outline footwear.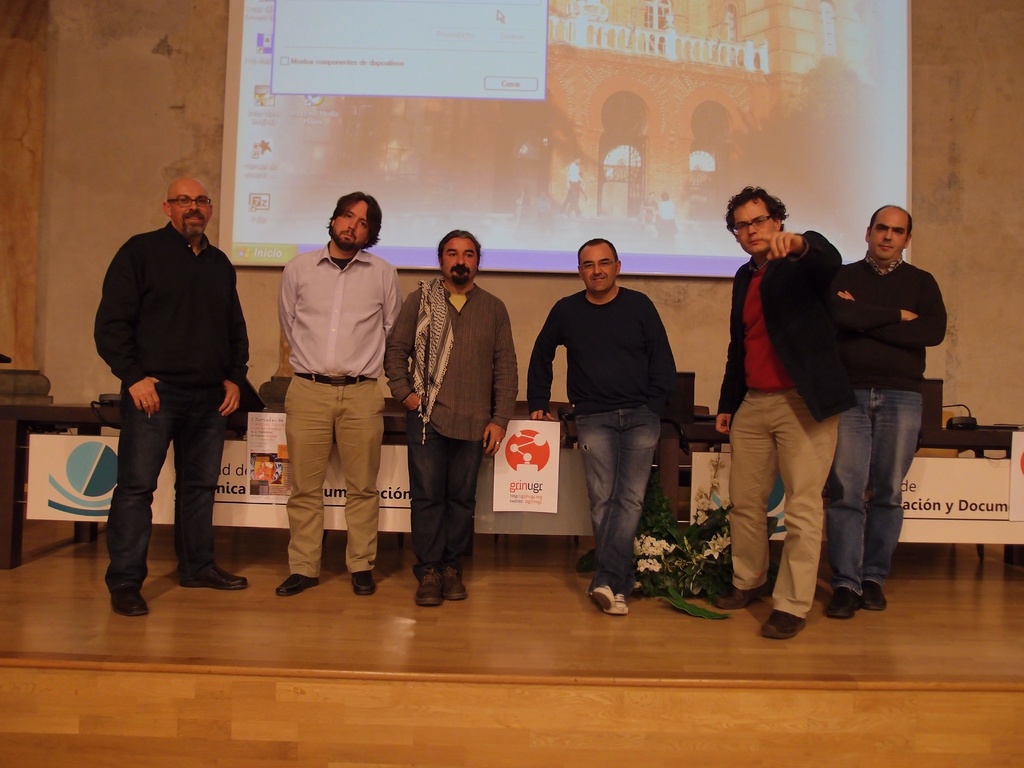
Outline: (left=588, top=581, right=629, bottom=617).
